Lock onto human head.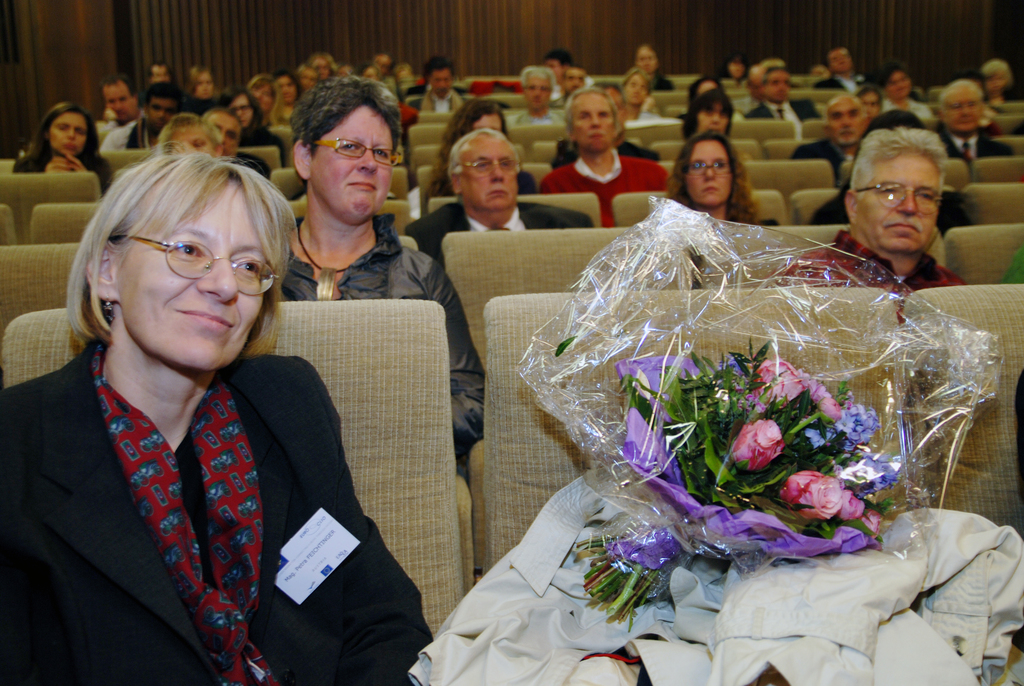
Locked: select_region(424, 56, 456, 98).
